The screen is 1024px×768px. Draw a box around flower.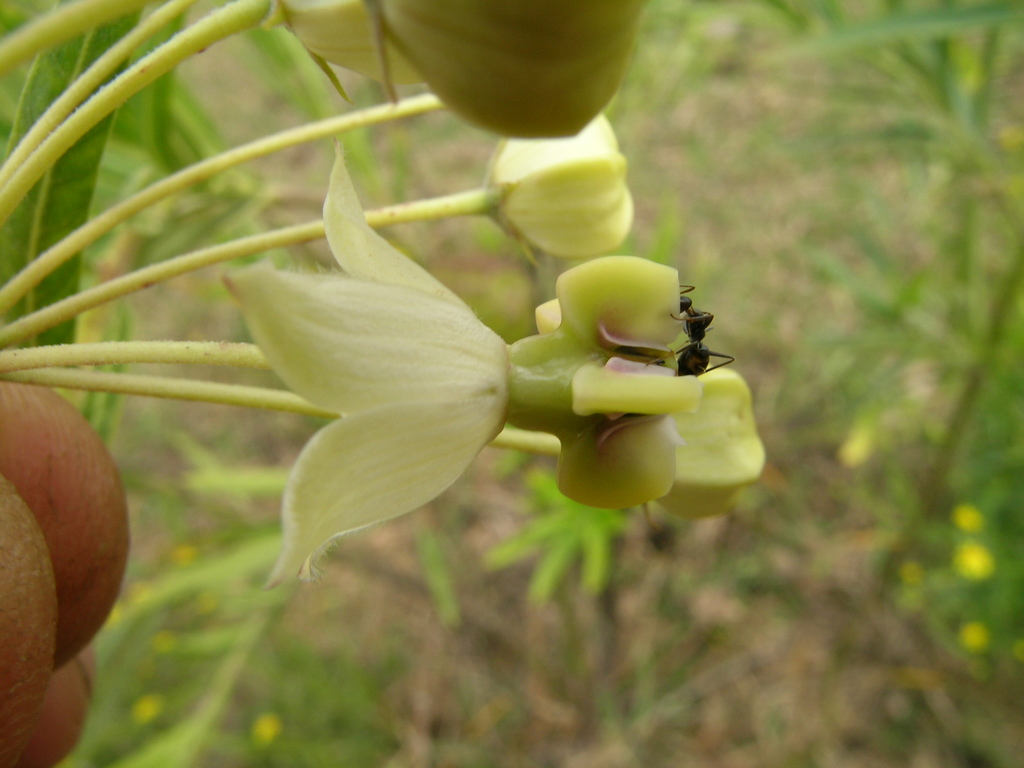
[x1=224, y1=195, x2=708, y2=582].
